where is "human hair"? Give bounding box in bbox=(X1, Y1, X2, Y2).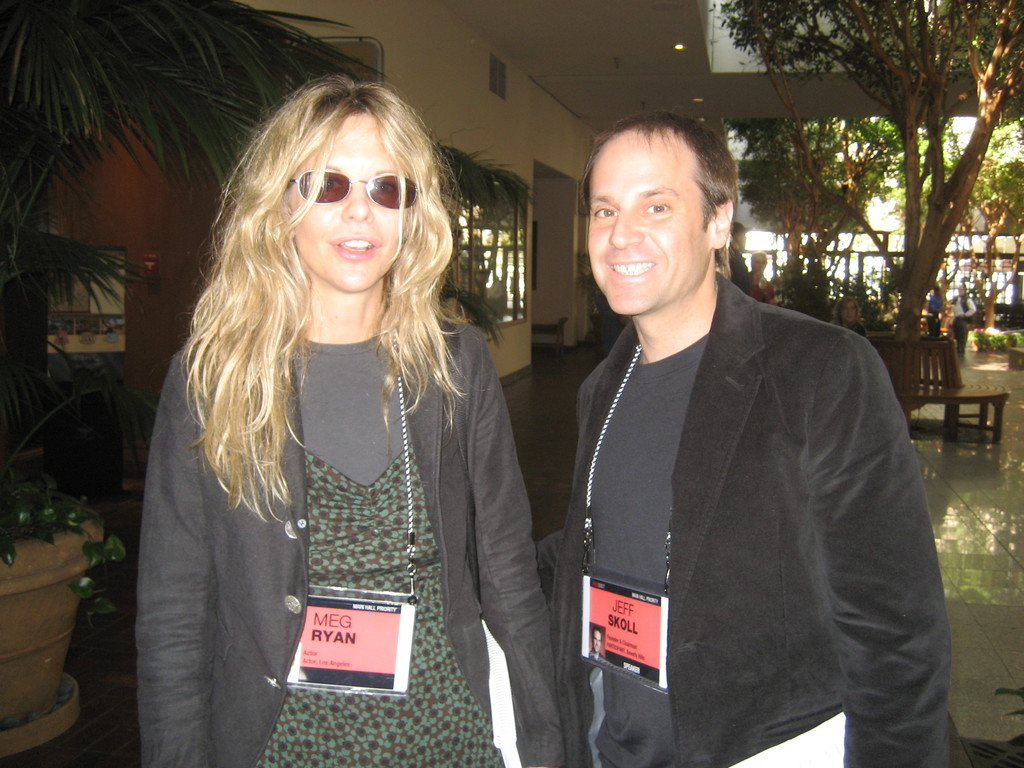
bbox=(750, 249, 767, 266).
